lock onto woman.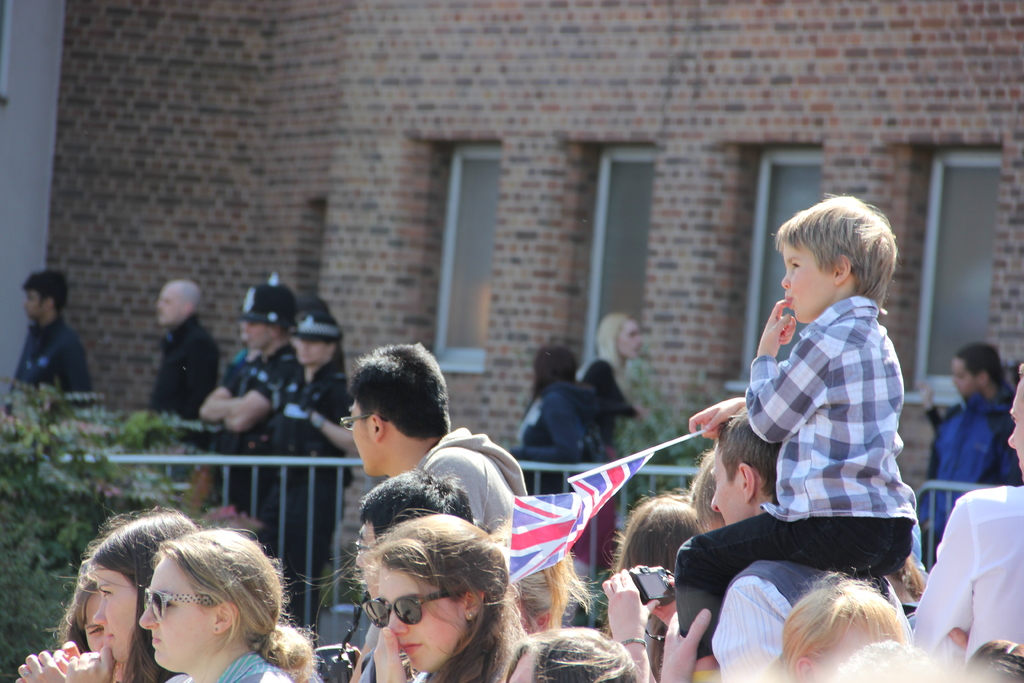
Locked: crop(56, 512, 196, 682).
